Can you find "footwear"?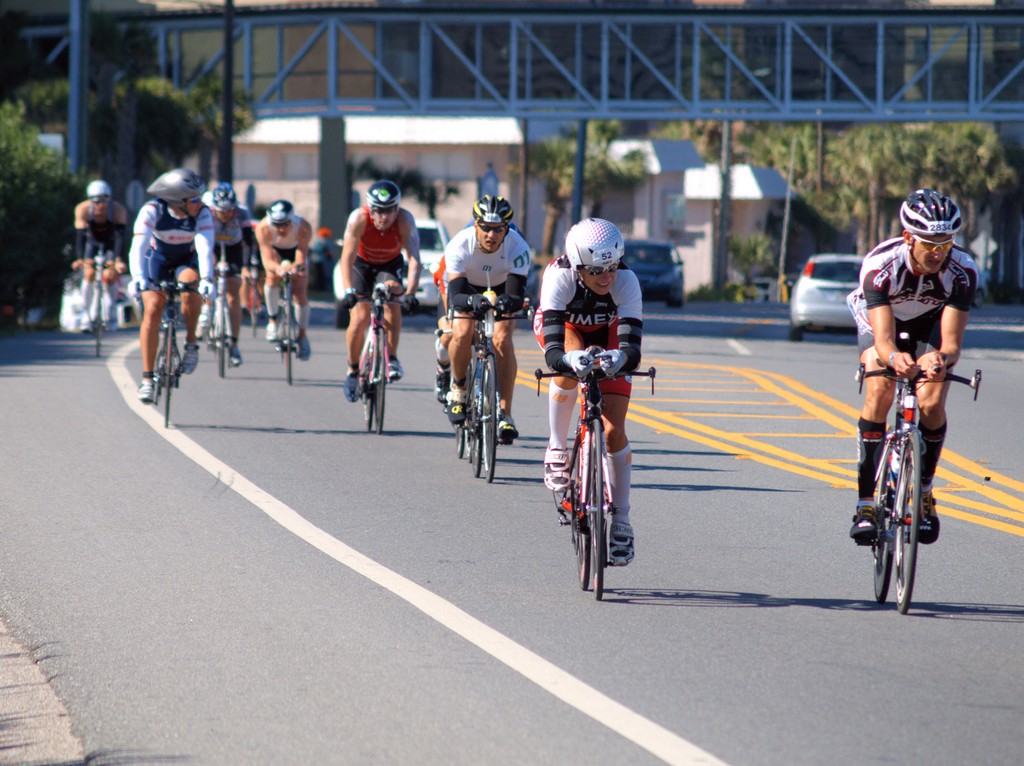
Yes, bounding box: 847,509,874,548.
